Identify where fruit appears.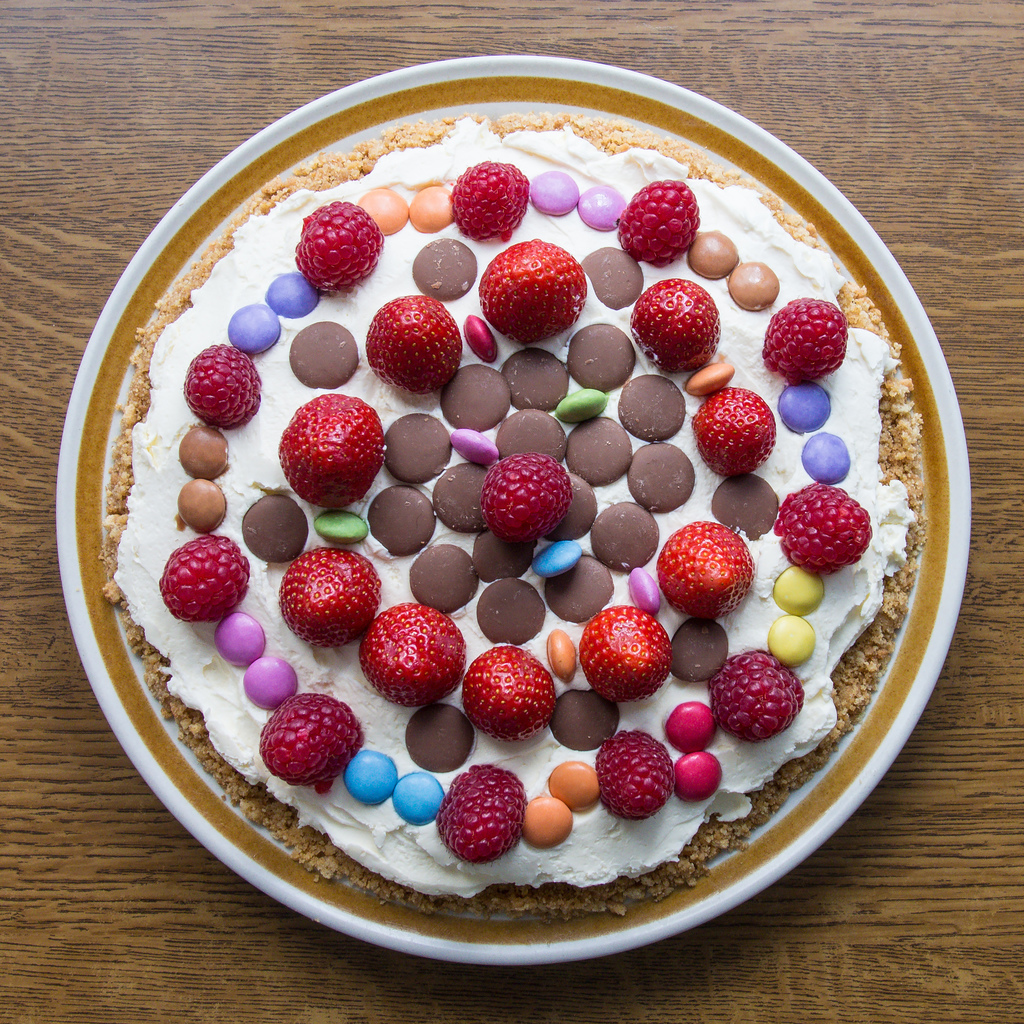
Appears at x1=465, y1=645, x2=554, y2=739.
